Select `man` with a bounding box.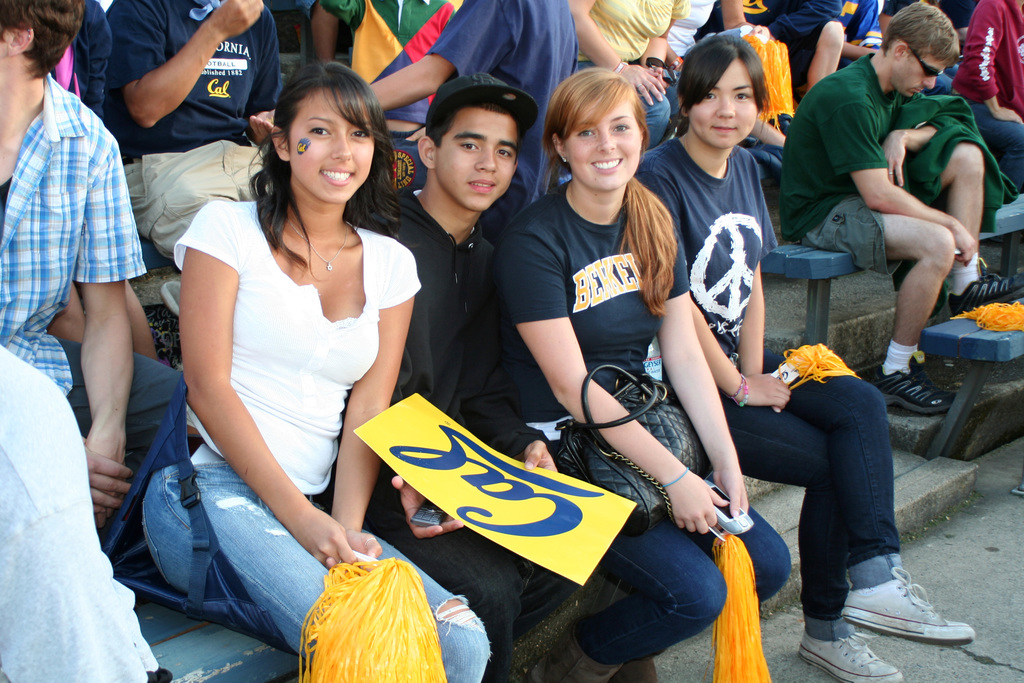
(777, 25, 1007, 403).
